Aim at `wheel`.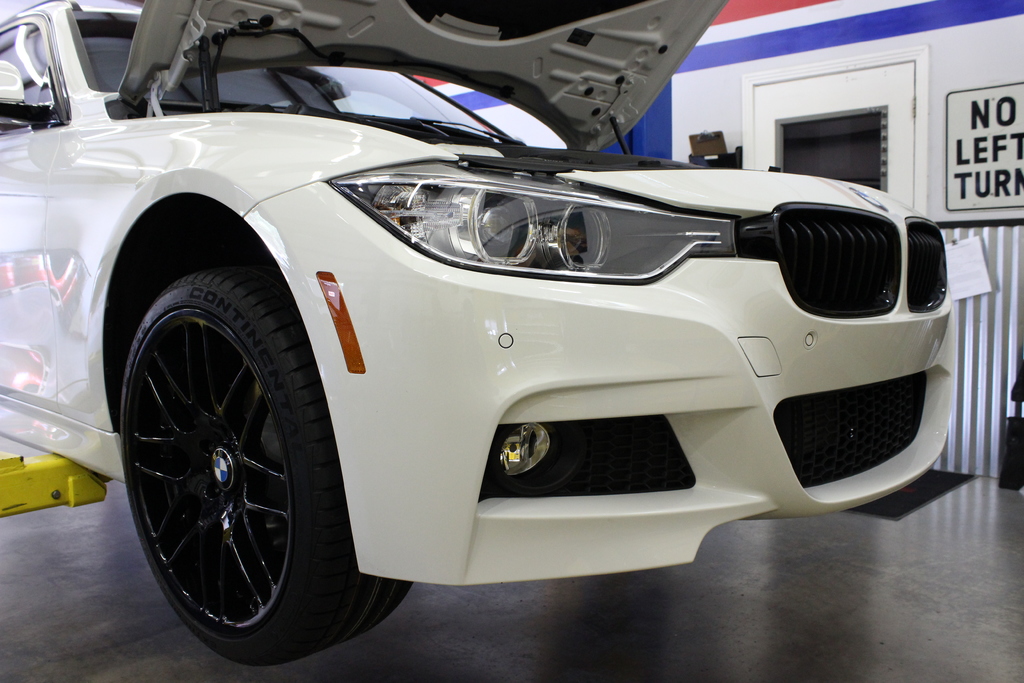
Aimed at (x1=121, y1=281, x2=294, y2=642).
